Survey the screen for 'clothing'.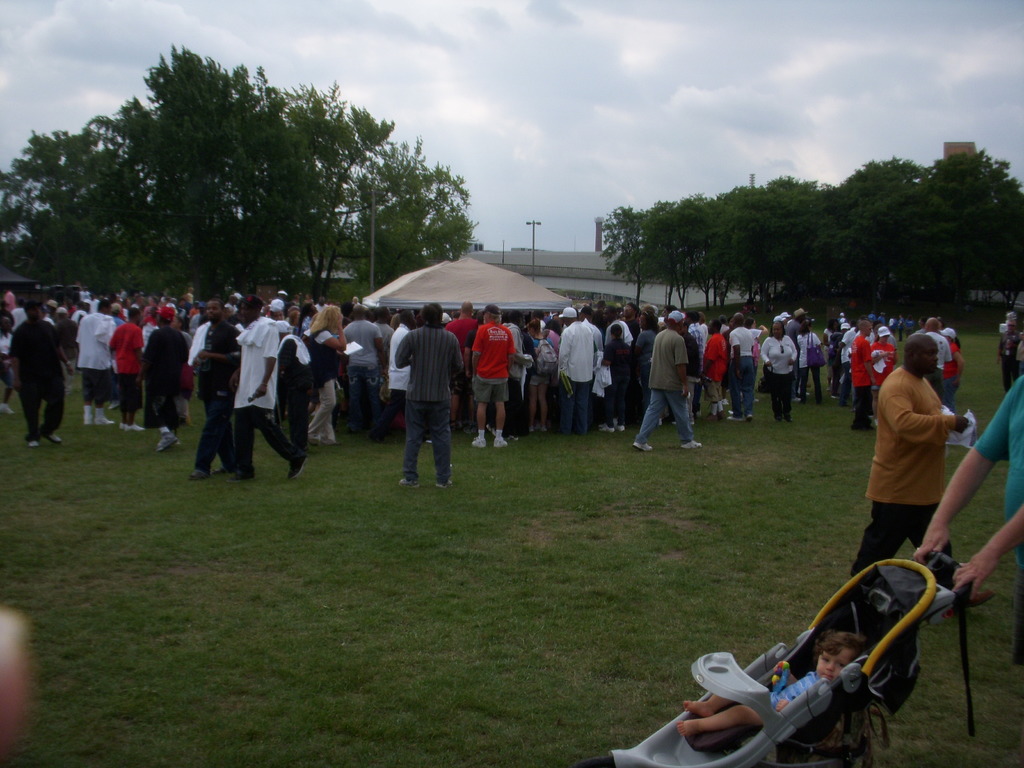
Survey found: l=1014, t=342, r=1023, b=376.
